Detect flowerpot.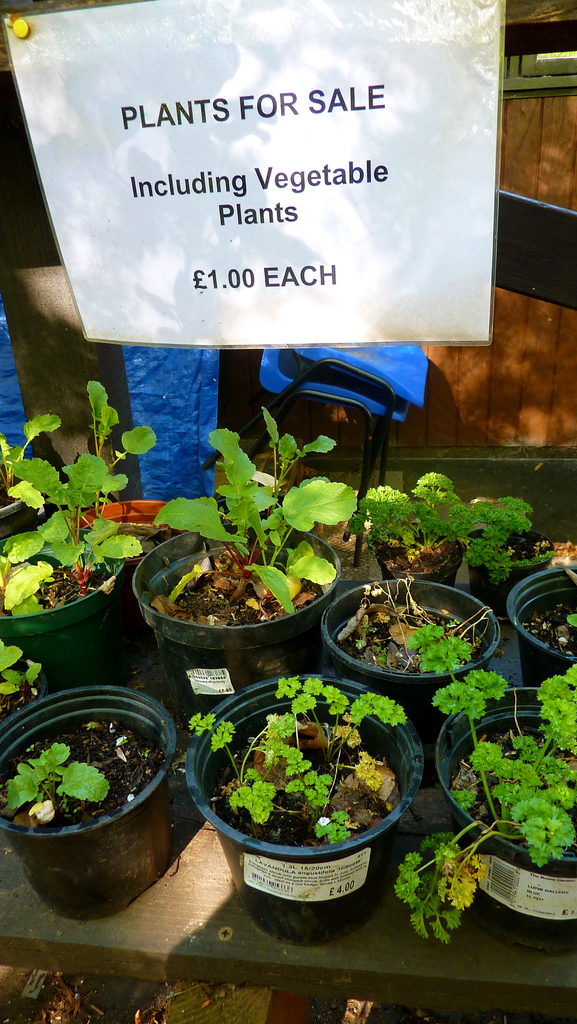
Detected at 185/699/418/916.
